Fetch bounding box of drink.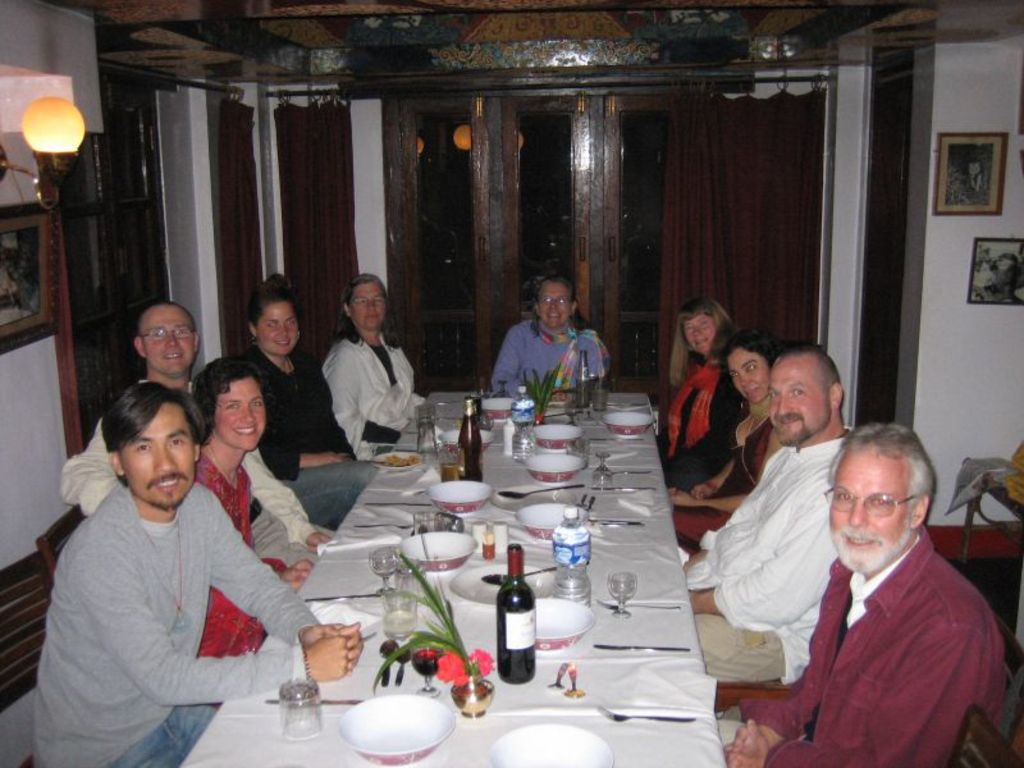
Bbox: <region>379, 605, 416, 636</region>.
